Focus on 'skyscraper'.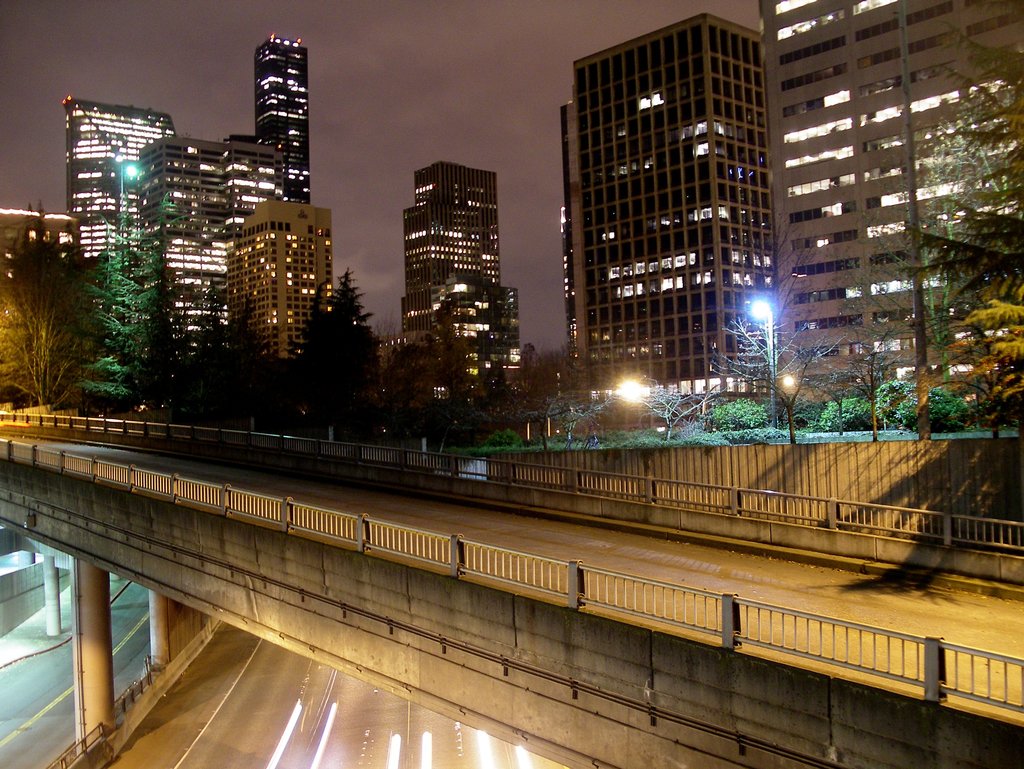
Focused at <region>61, 104, 175, 263</region>.
